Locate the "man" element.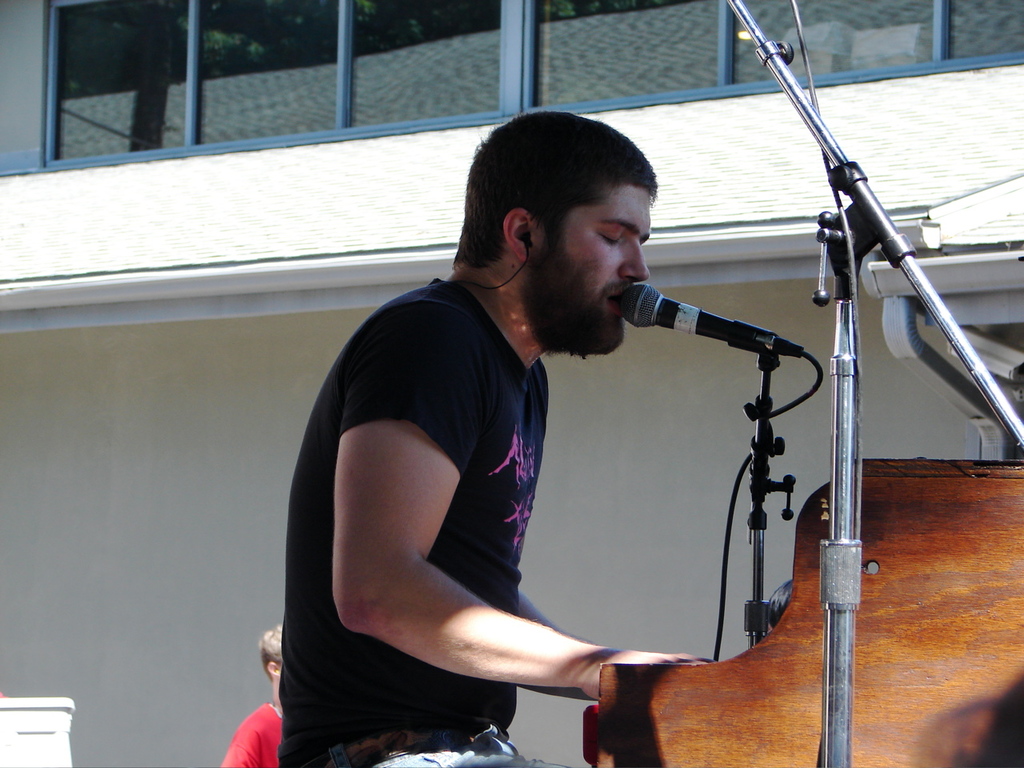
Element bbox: [283,109,717,767].
